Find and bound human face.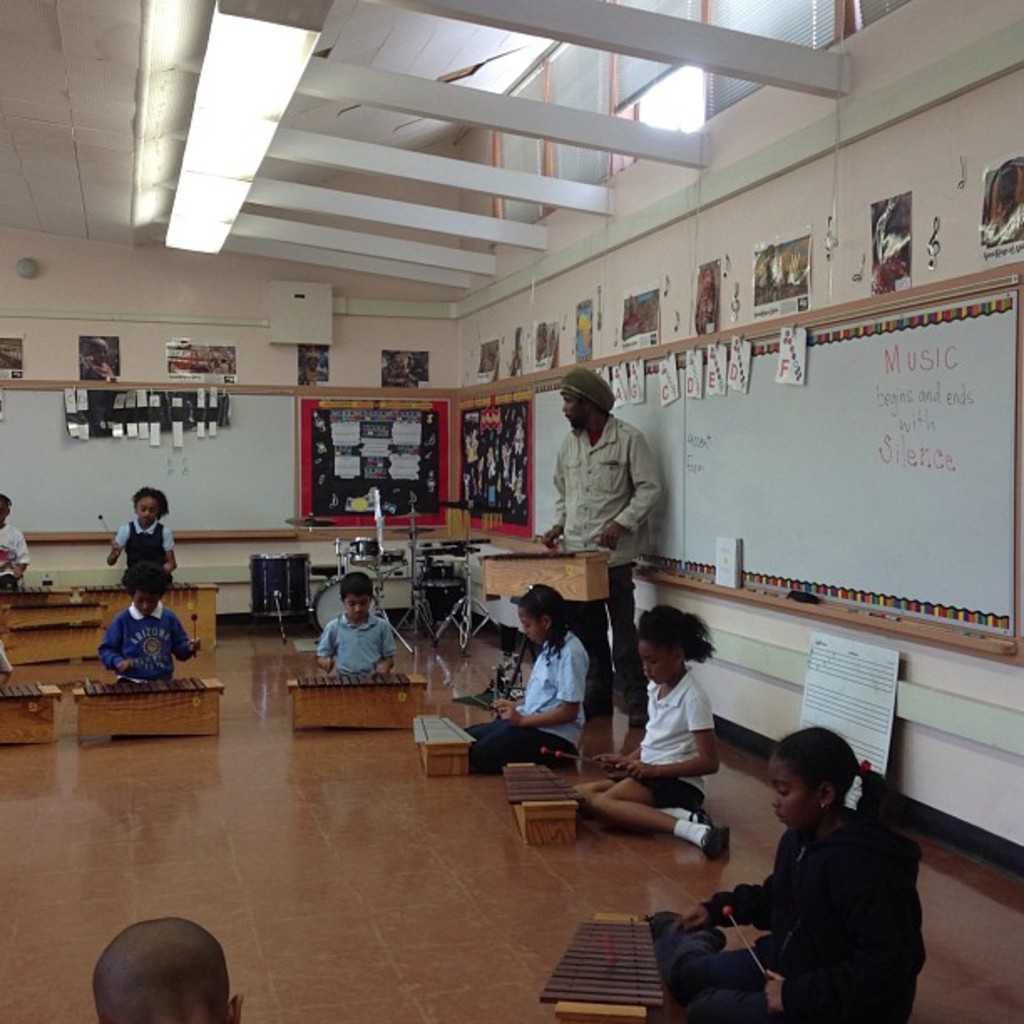
Bound: bbox=(515, 609, 547, 648).
